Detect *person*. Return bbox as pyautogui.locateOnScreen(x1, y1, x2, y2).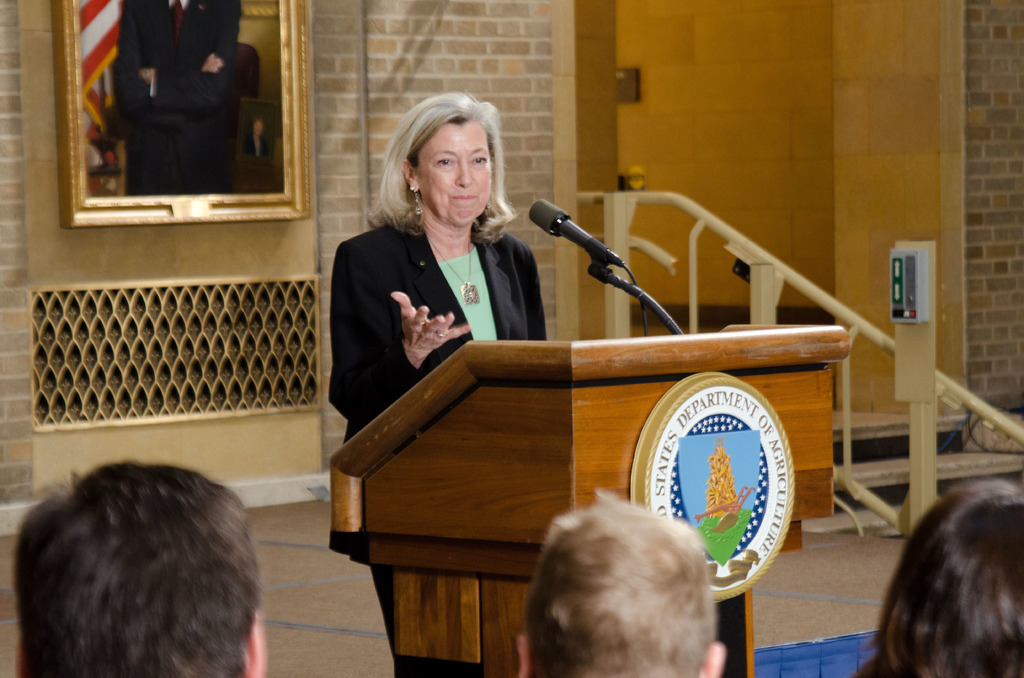
pyautogui.locateOnScreen(515, 482, 727, 677).
